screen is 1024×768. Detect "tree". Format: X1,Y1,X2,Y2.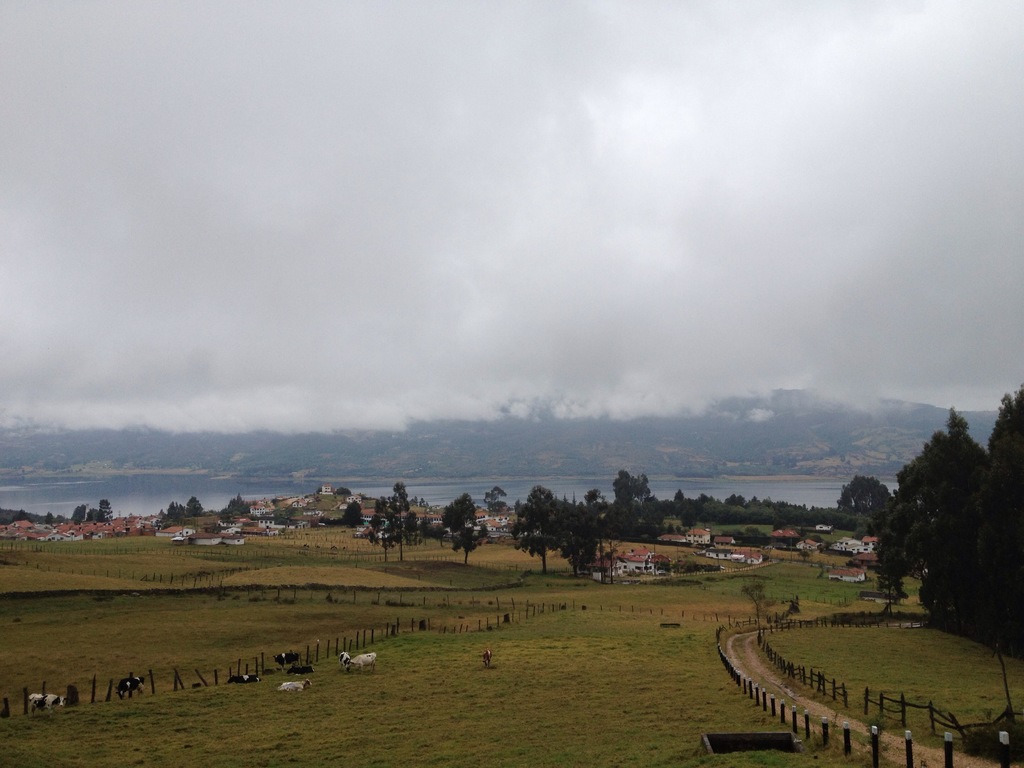
66,501,87,527.
